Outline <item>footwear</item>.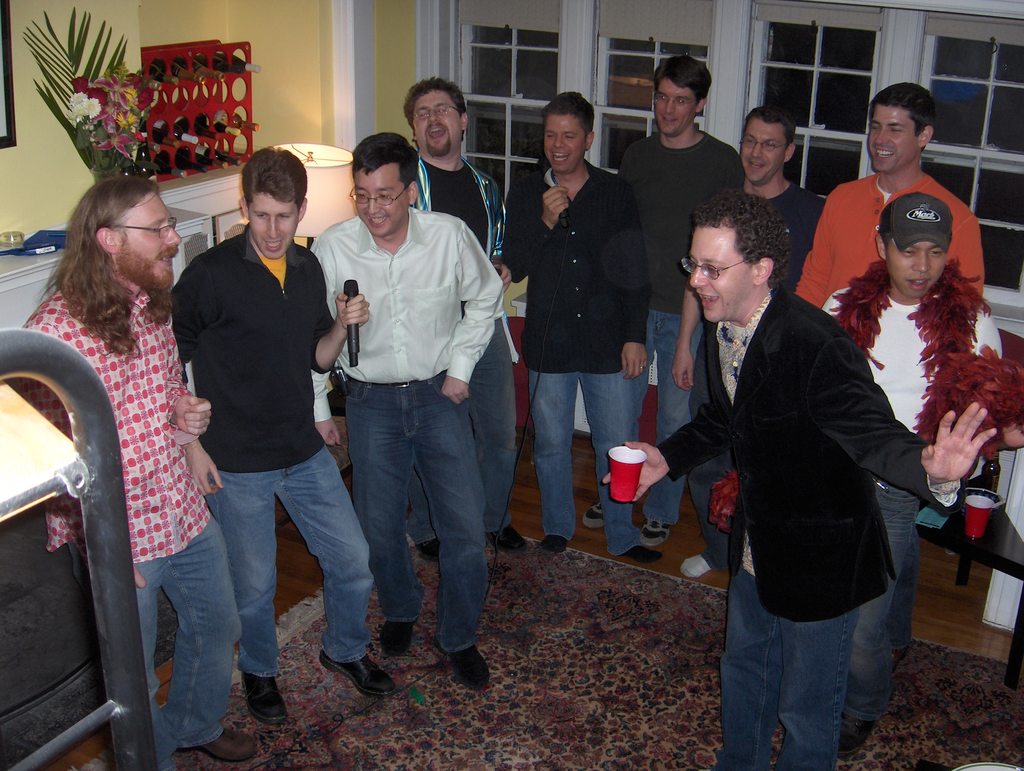
Outline: rect(243, 670, 288, 729).
